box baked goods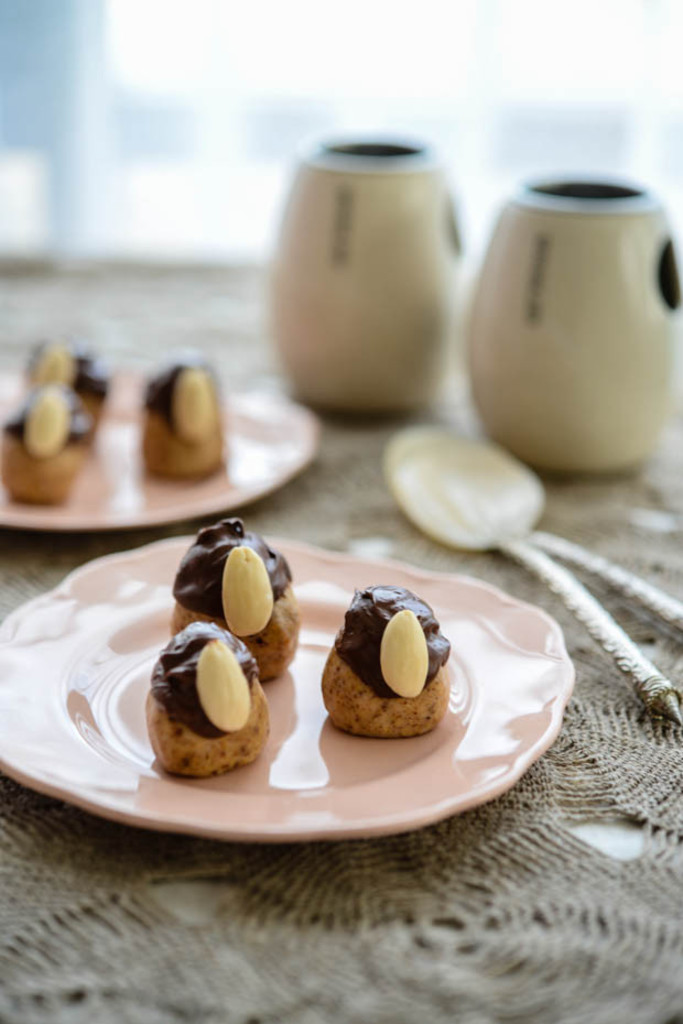
crop(139, 622, 269, 784)
